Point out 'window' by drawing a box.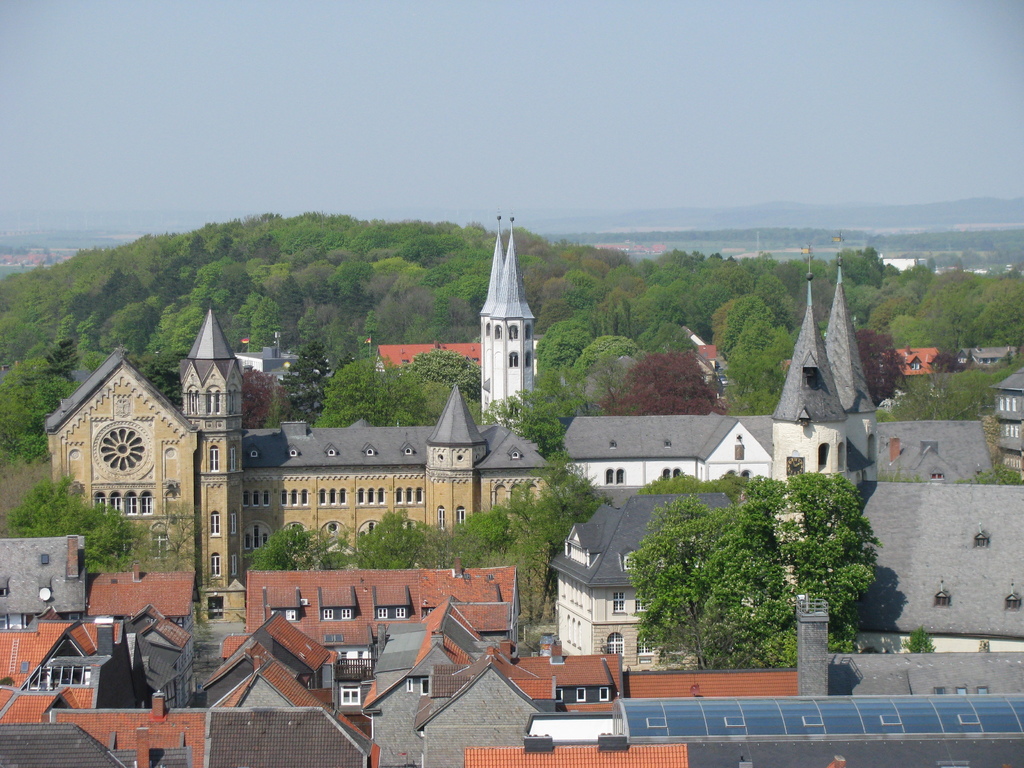
(405, 486, 413, 504).
